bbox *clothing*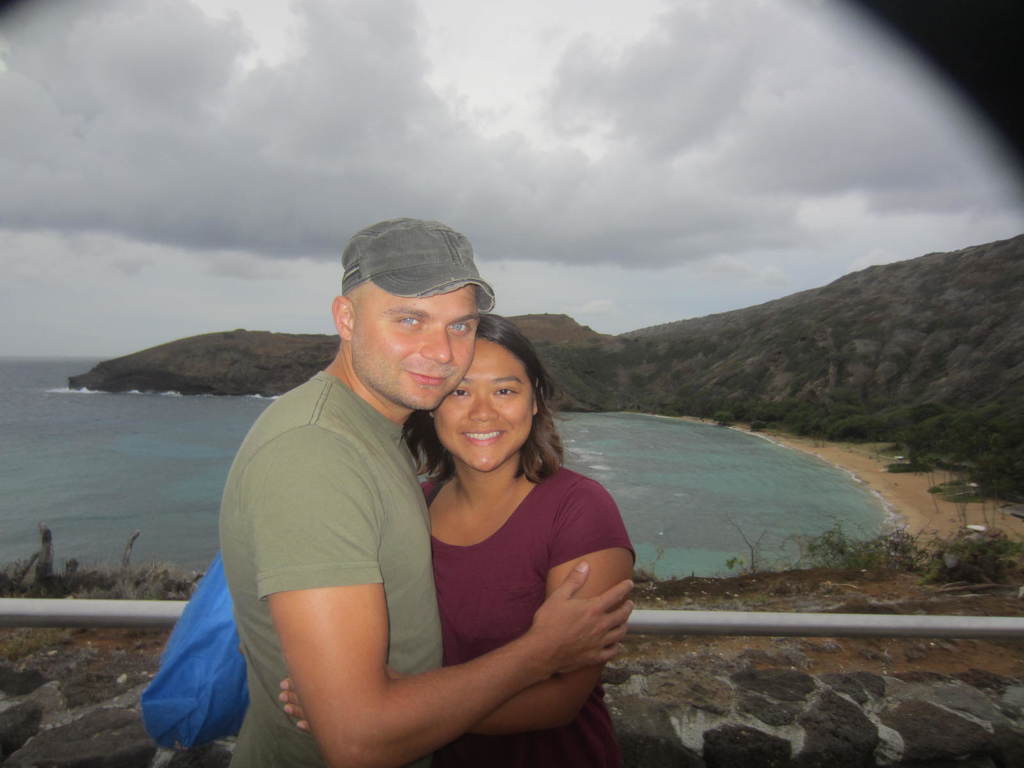
[419, 451, 635, 764]
